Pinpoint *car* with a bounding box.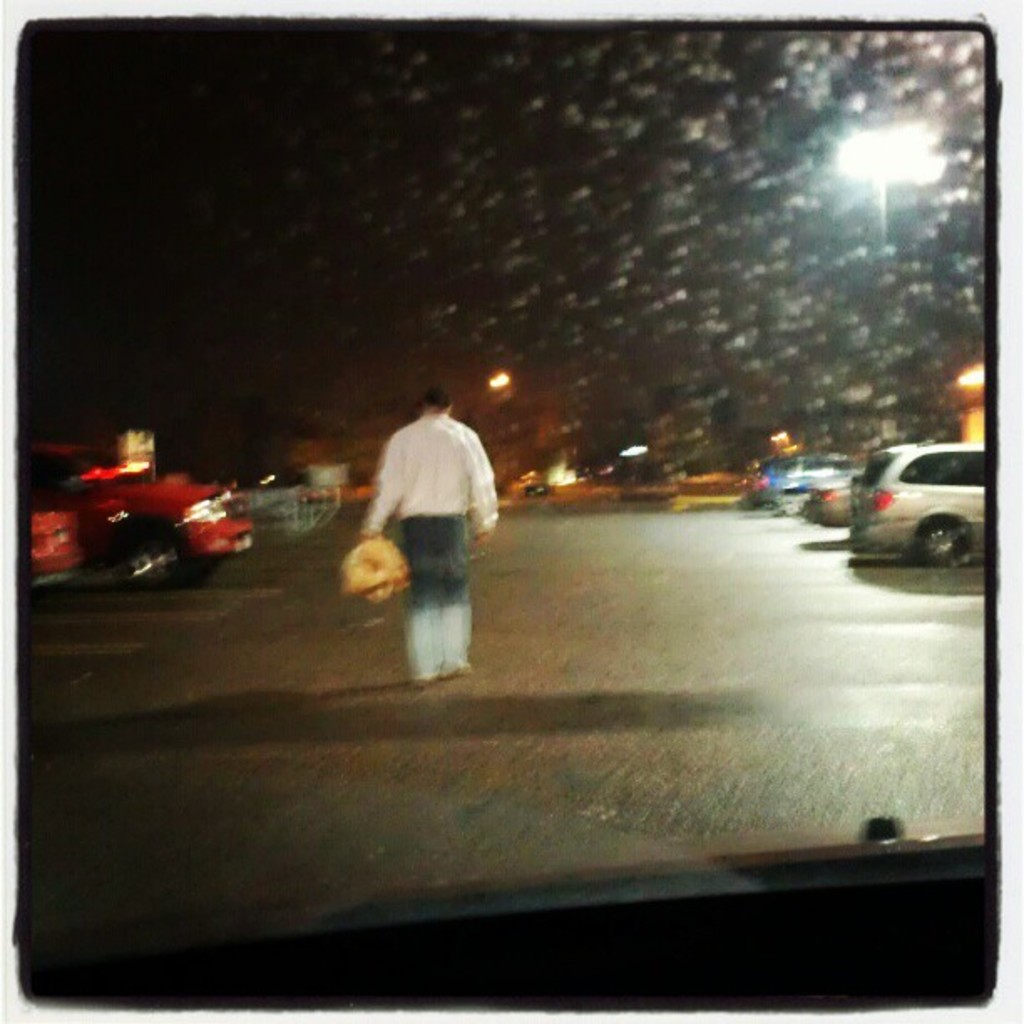
(806, 472, 855, 524).
